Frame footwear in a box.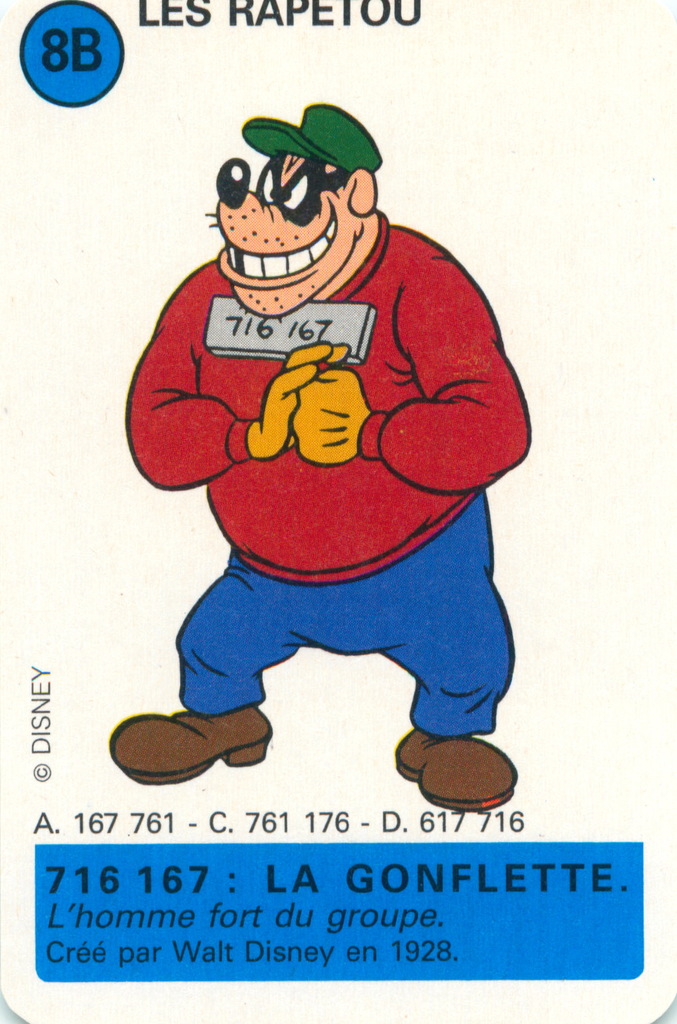
{"left": 394, "top": 721, "right": 520, "bottom": 810}.
